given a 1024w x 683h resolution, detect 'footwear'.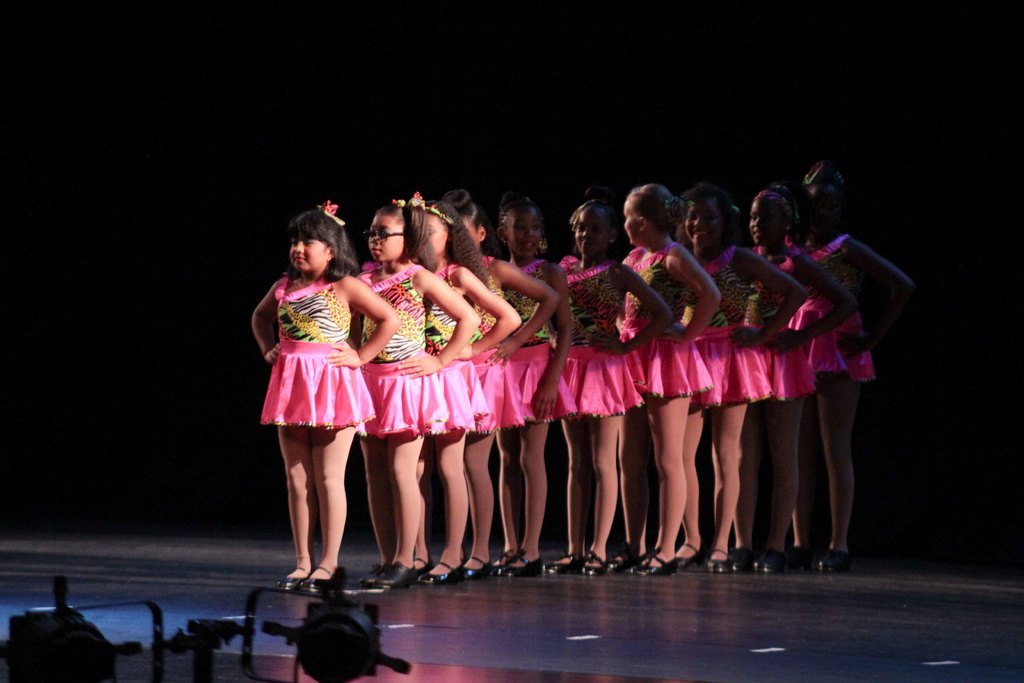
locate(360, 561, 413, 589).
